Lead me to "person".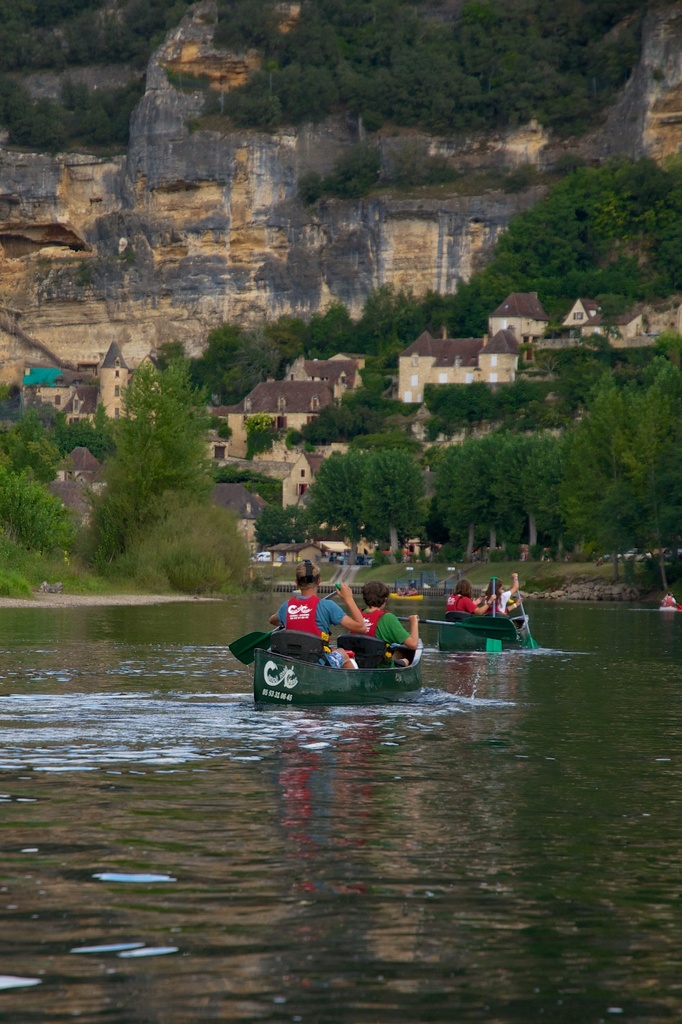
Lead to Rect(656, 596, 678, 610).
